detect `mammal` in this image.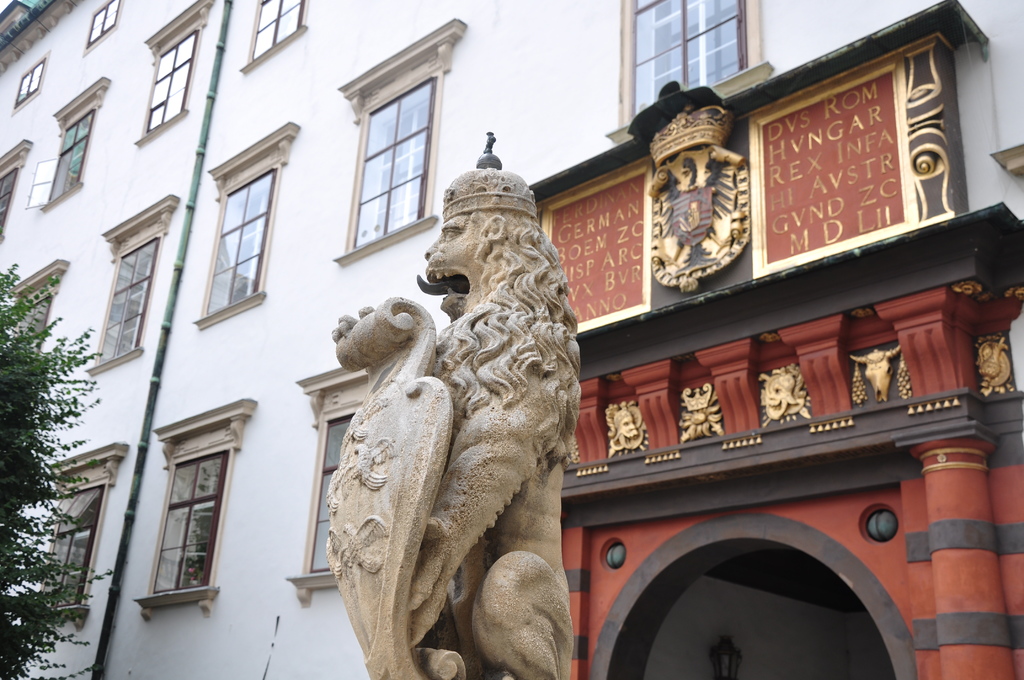
Detection: <bbox>310, 200, 583, 656</bbox>.
